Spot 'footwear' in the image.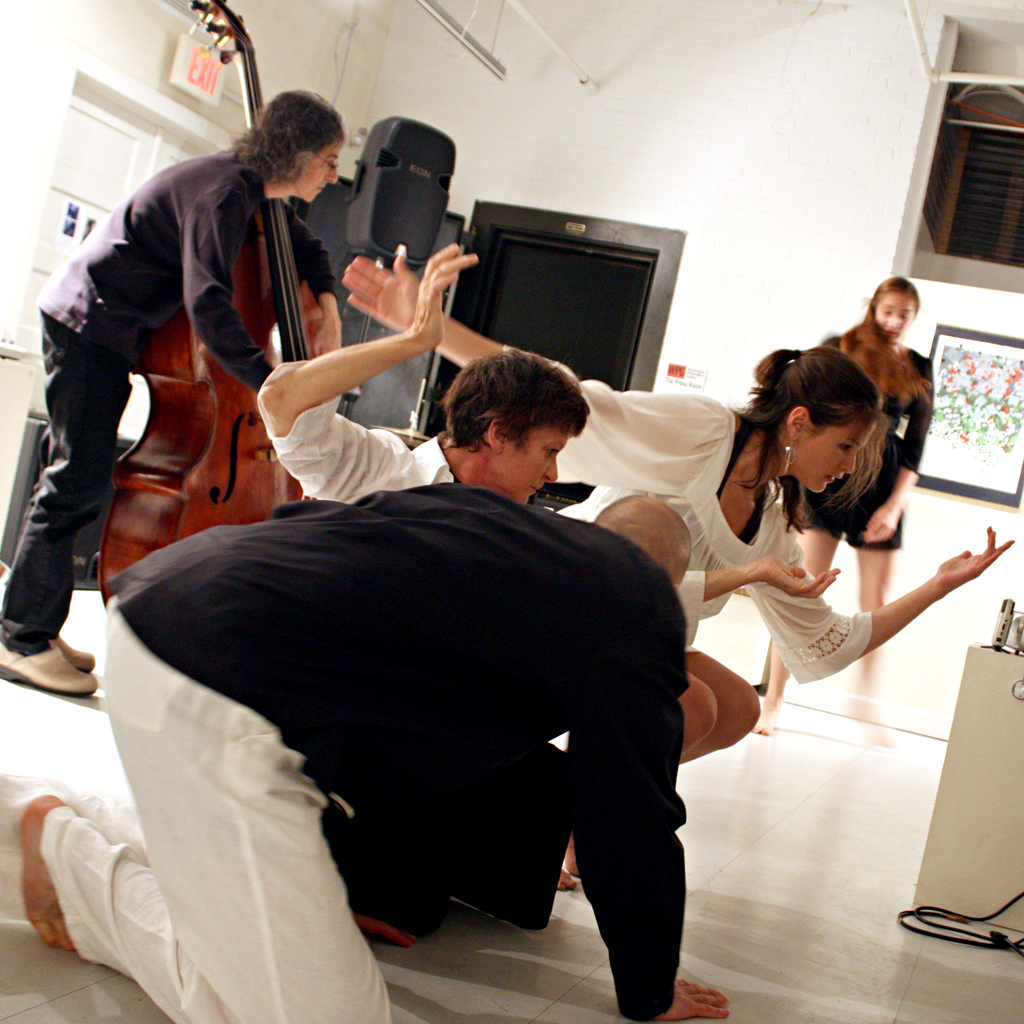
'footwear' found at bbox=[0, 637, 95, 698].
